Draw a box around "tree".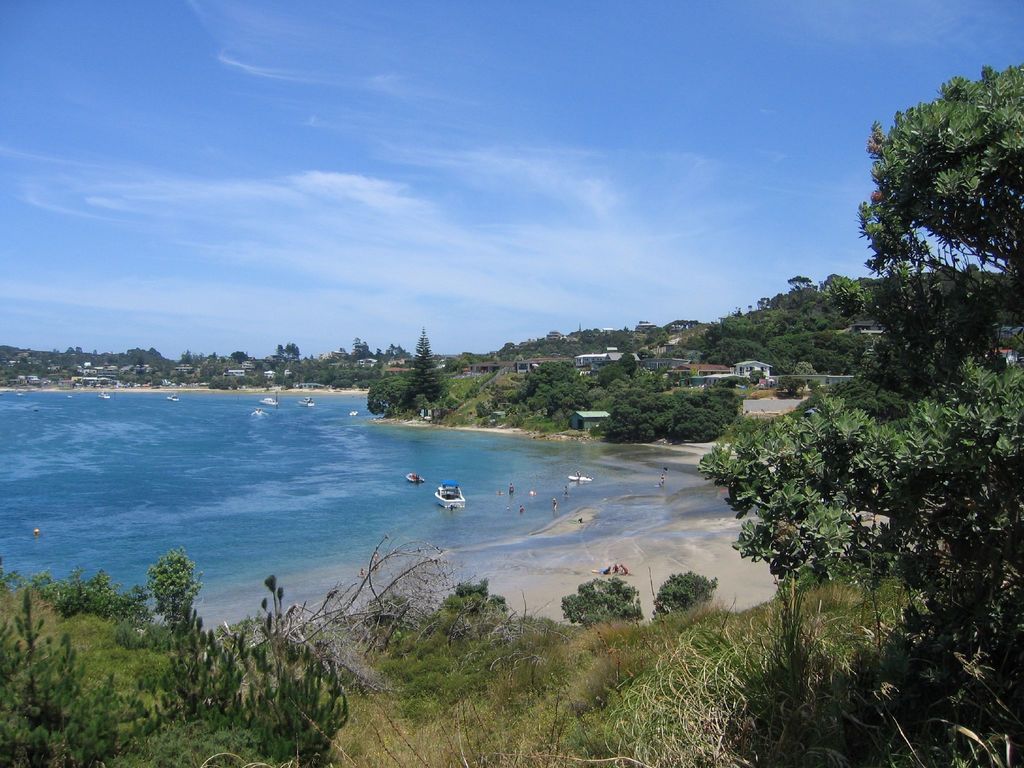
x1=141 y1=543 x2=208 y2=621.
